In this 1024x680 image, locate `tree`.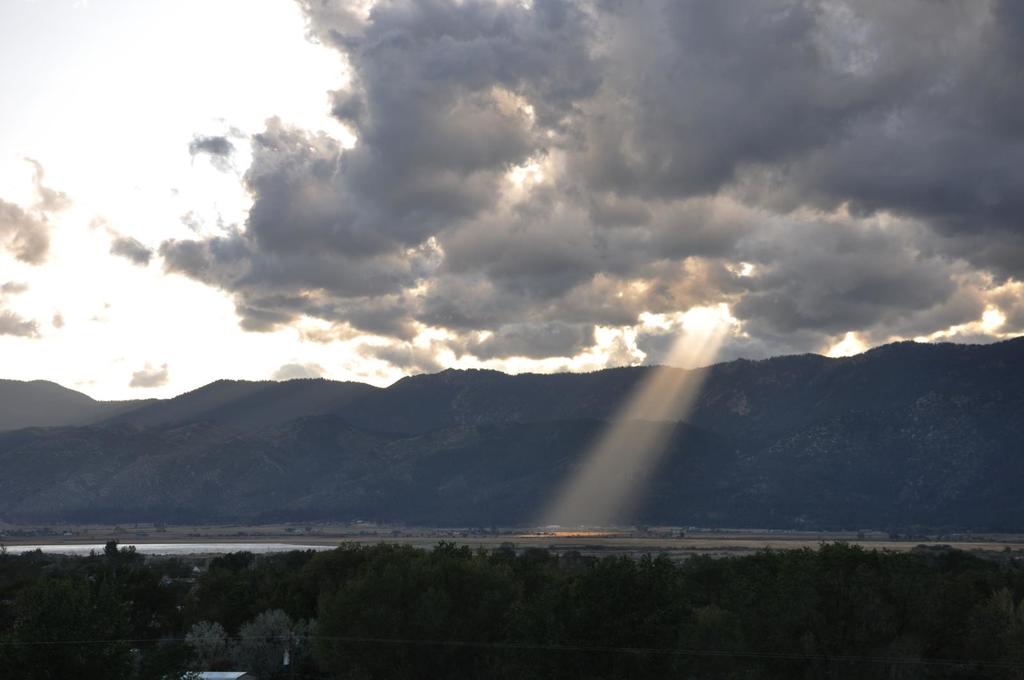
Bounding box: bbox=(293, 622, 324, 679).
